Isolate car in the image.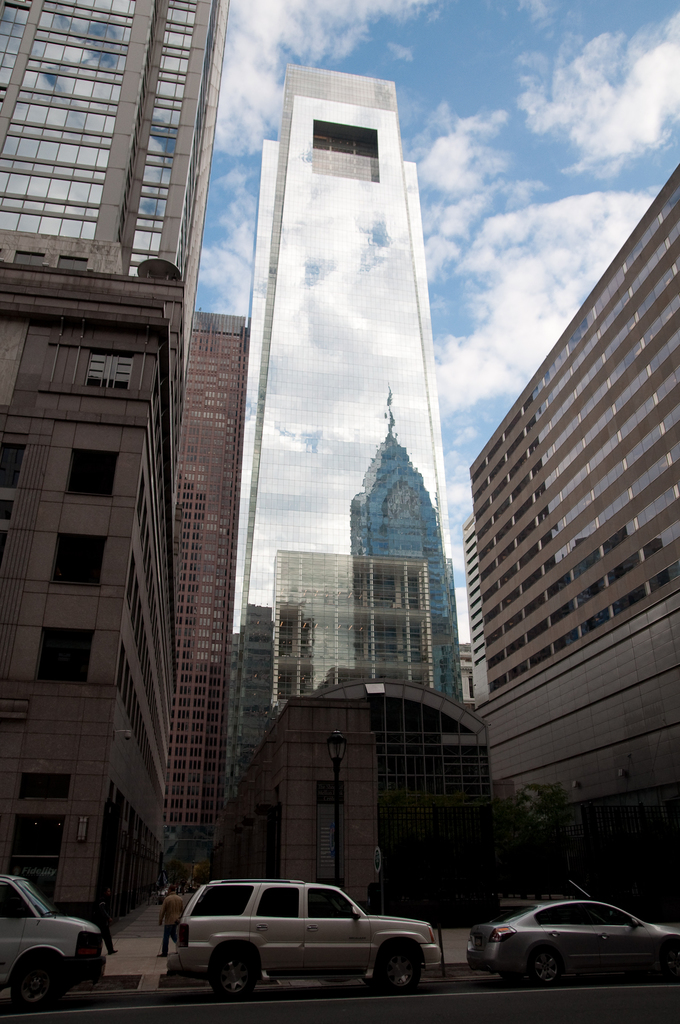
Isolated region: [488, 900, 679, 989].
